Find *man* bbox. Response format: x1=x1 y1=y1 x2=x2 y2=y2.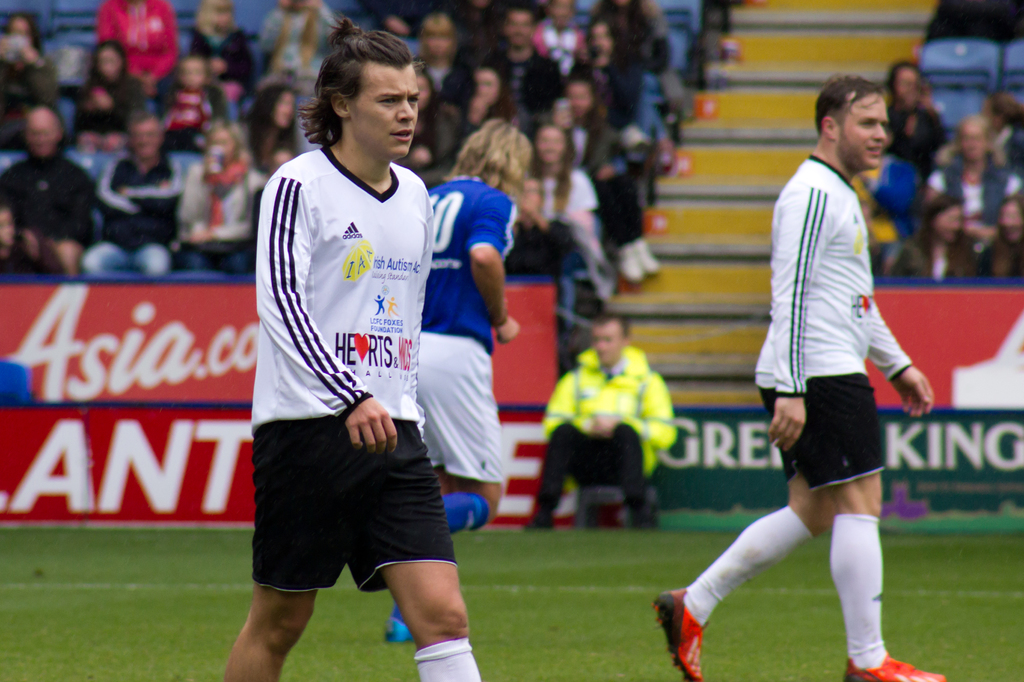
x1=527 y1=307 x2=673 y2=539.
